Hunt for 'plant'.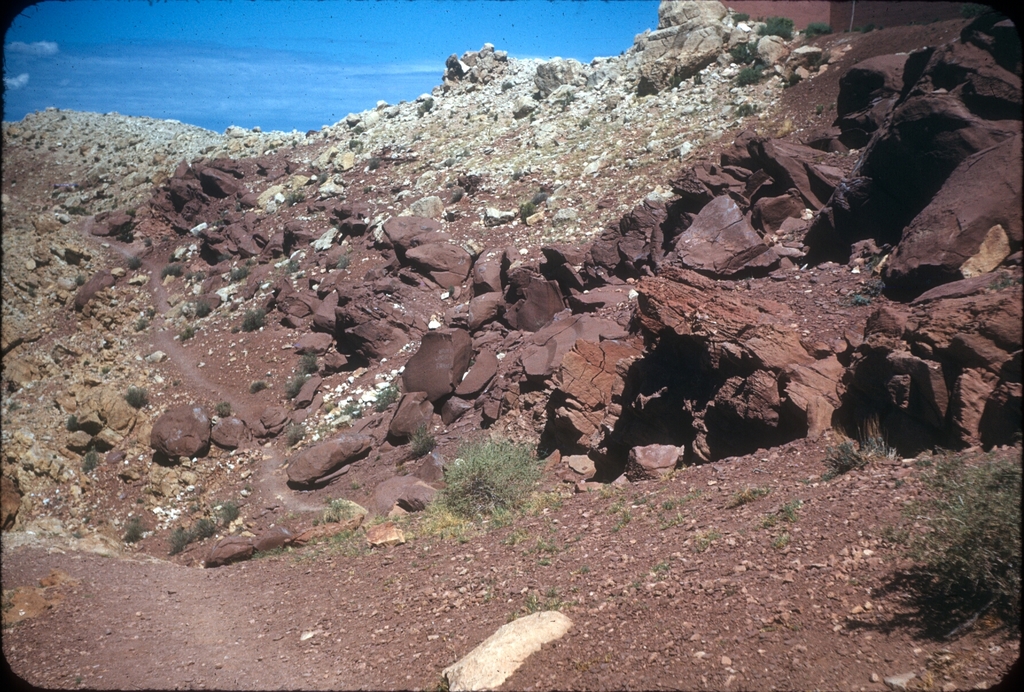
Hunted down at 442:156:457:172.
